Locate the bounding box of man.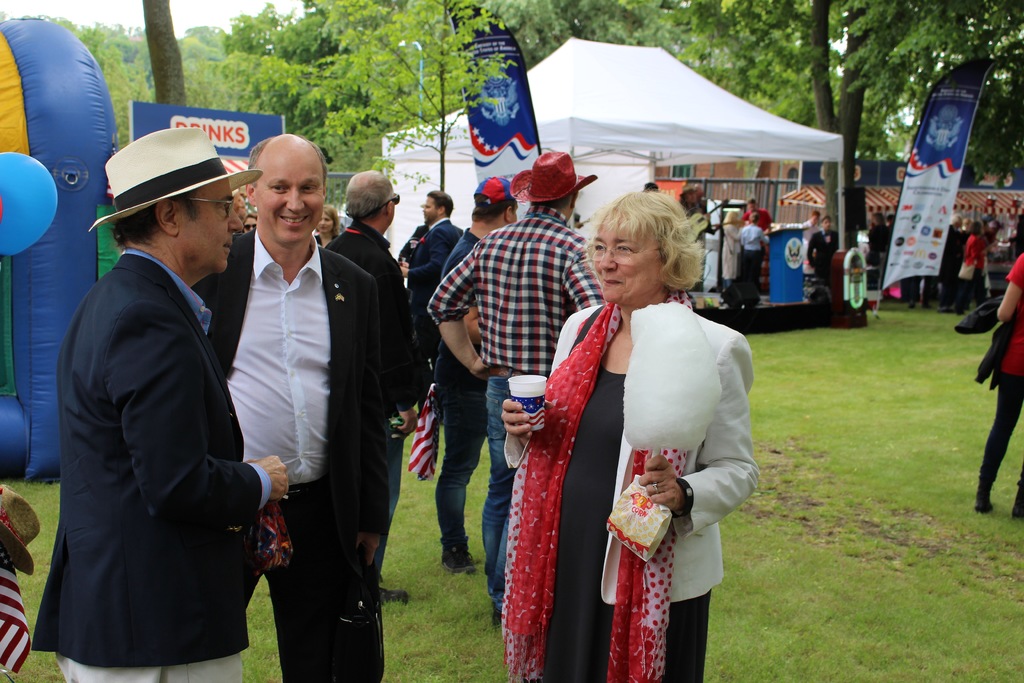
Bounding box: locate(399, 189, 462, 416).
